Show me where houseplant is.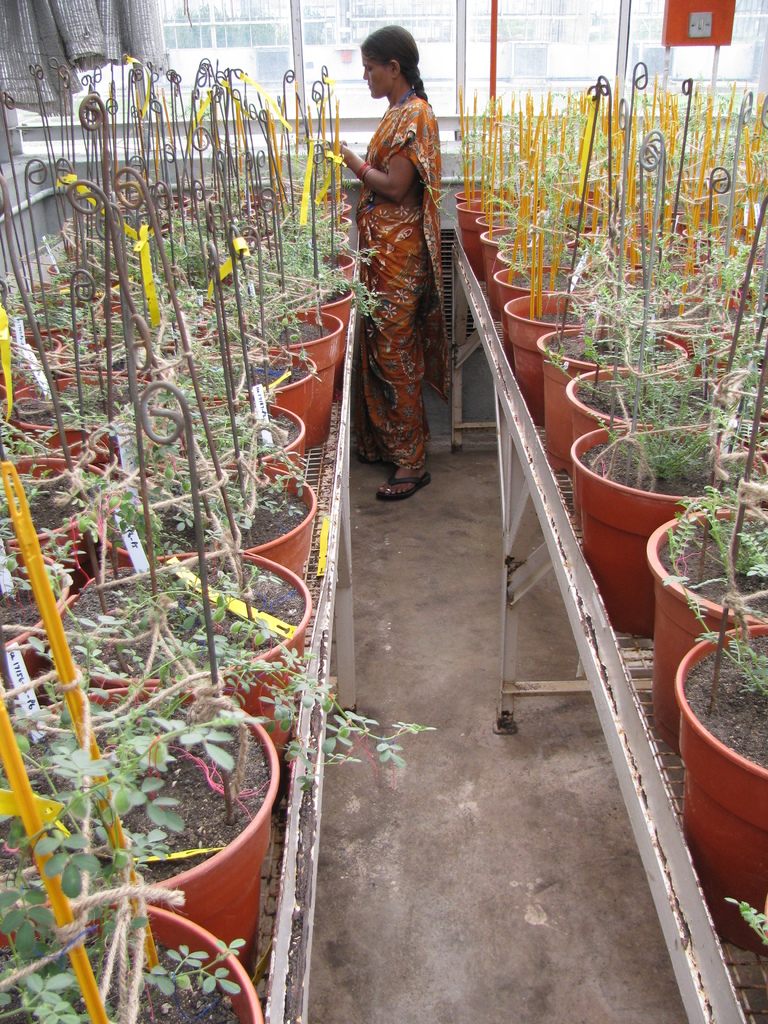
houseplant is at (left=650, top=370, right=767, bottom=756).
